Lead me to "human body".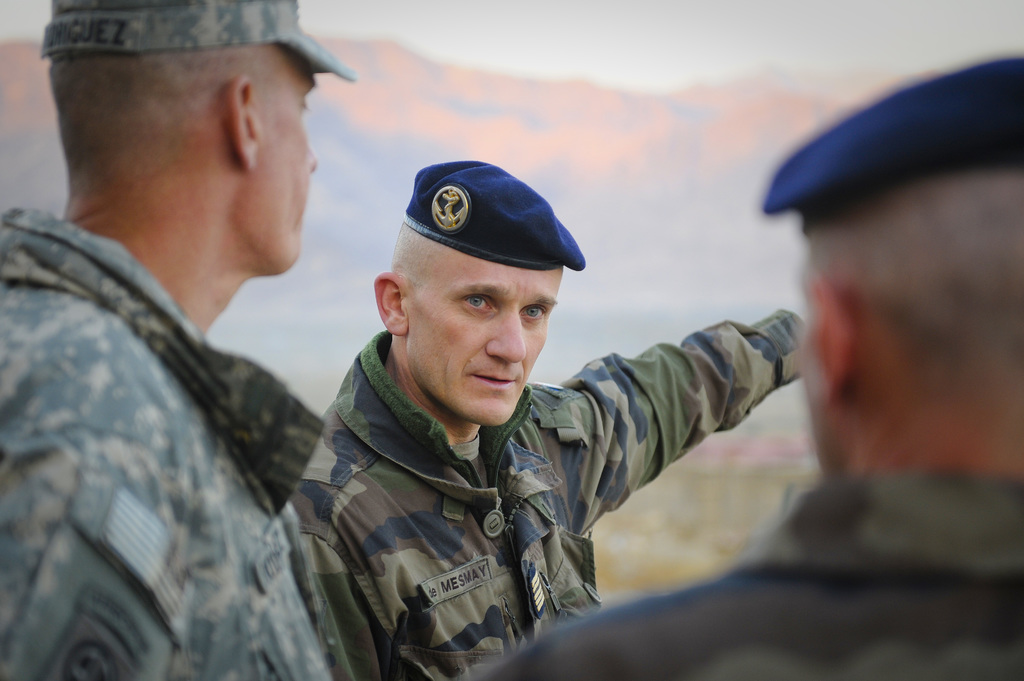
Lead to [285,161,799,678].
